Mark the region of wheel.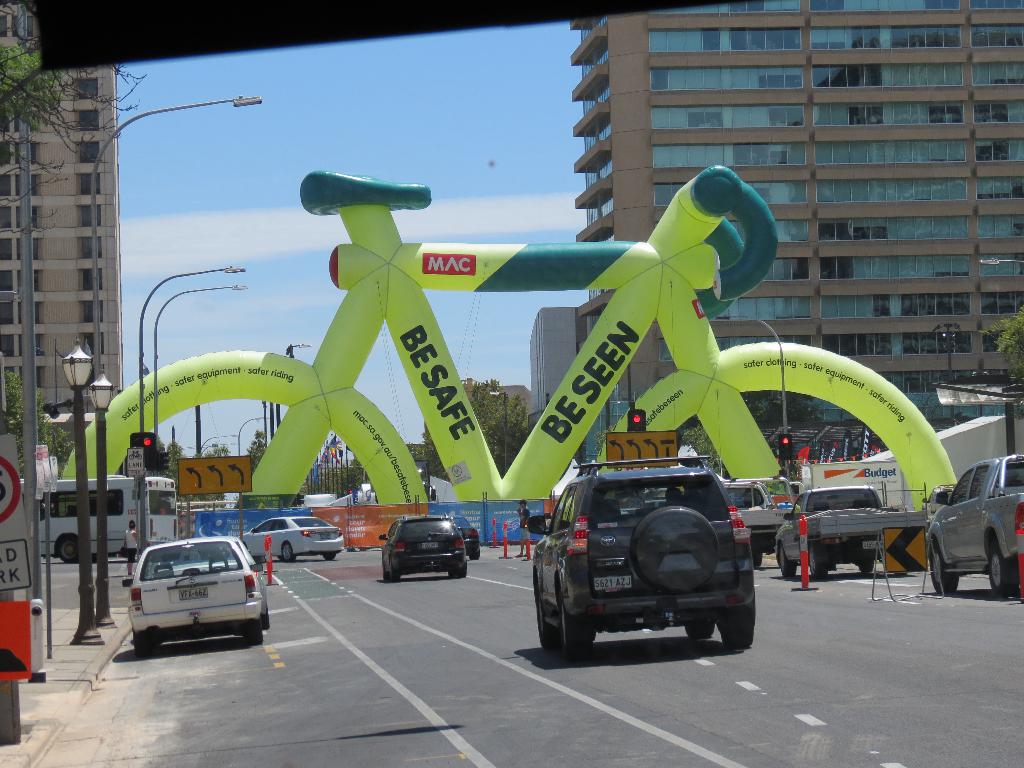
Region: bbox(810, 545, 824, 578).
